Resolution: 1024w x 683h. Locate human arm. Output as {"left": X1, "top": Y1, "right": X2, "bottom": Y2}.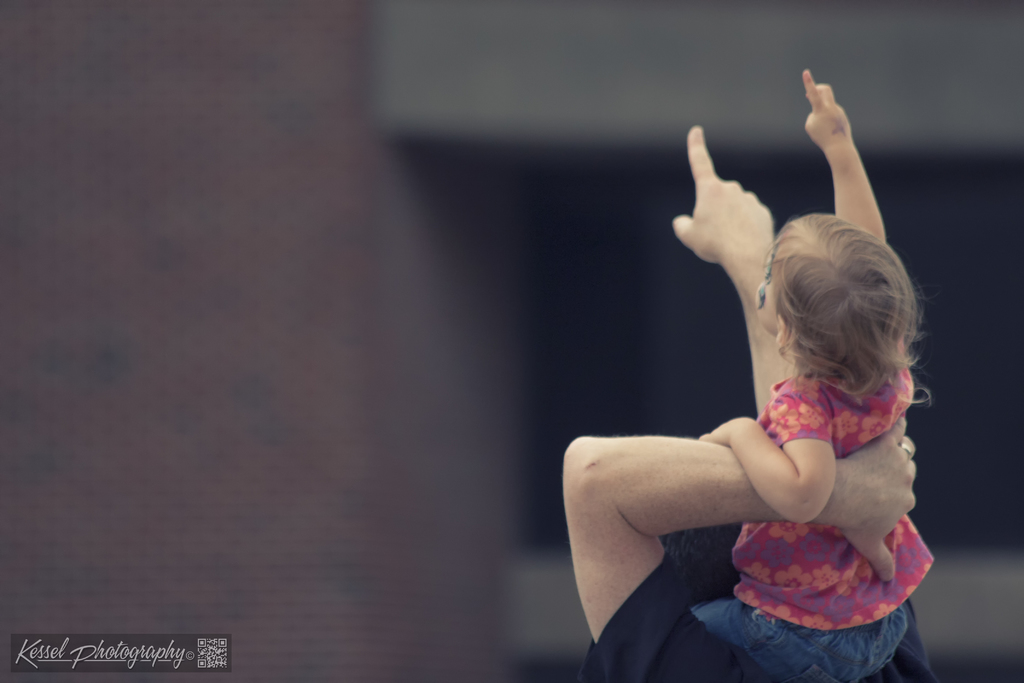
{"left": 696, "top": 381, "right": 832, "bottom": 523}.
